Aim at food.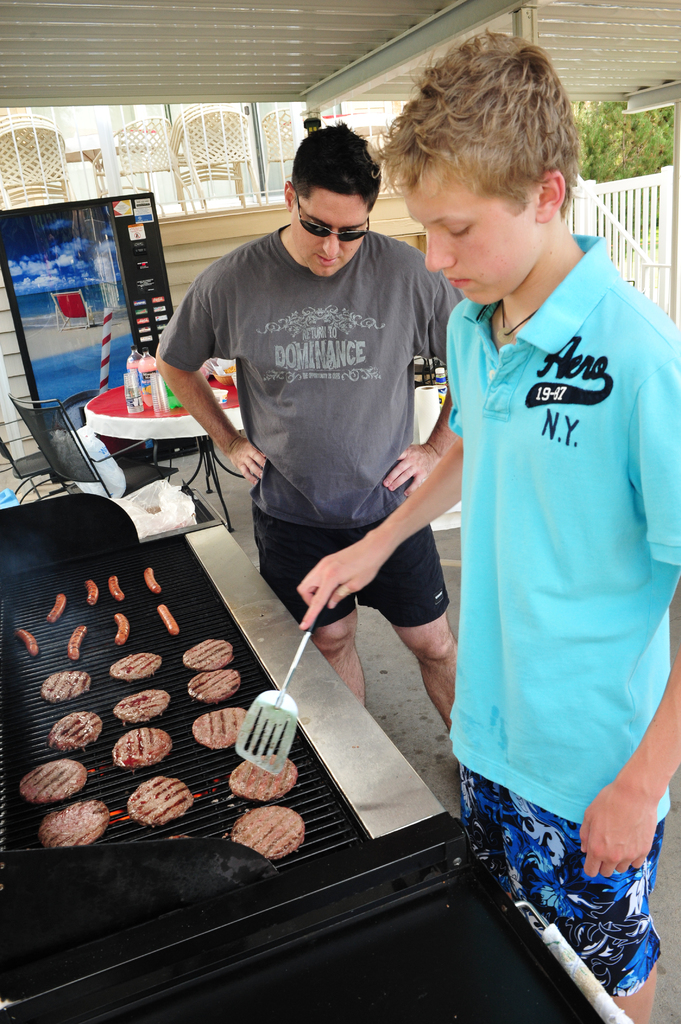
Aimed at (46, 593, 67, 624).
